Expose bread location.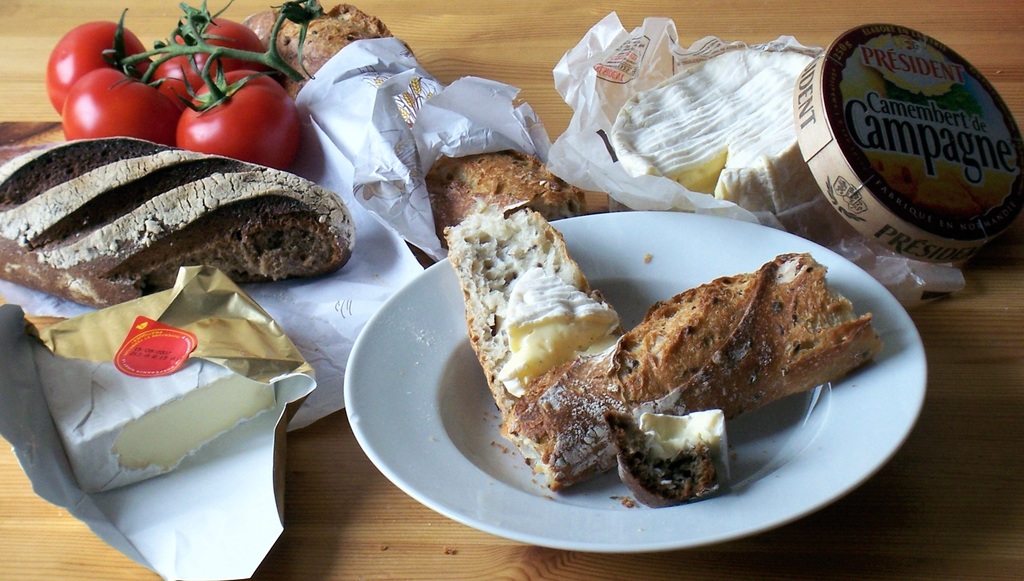
Exposed at locate(237, 4, 583, 243).
